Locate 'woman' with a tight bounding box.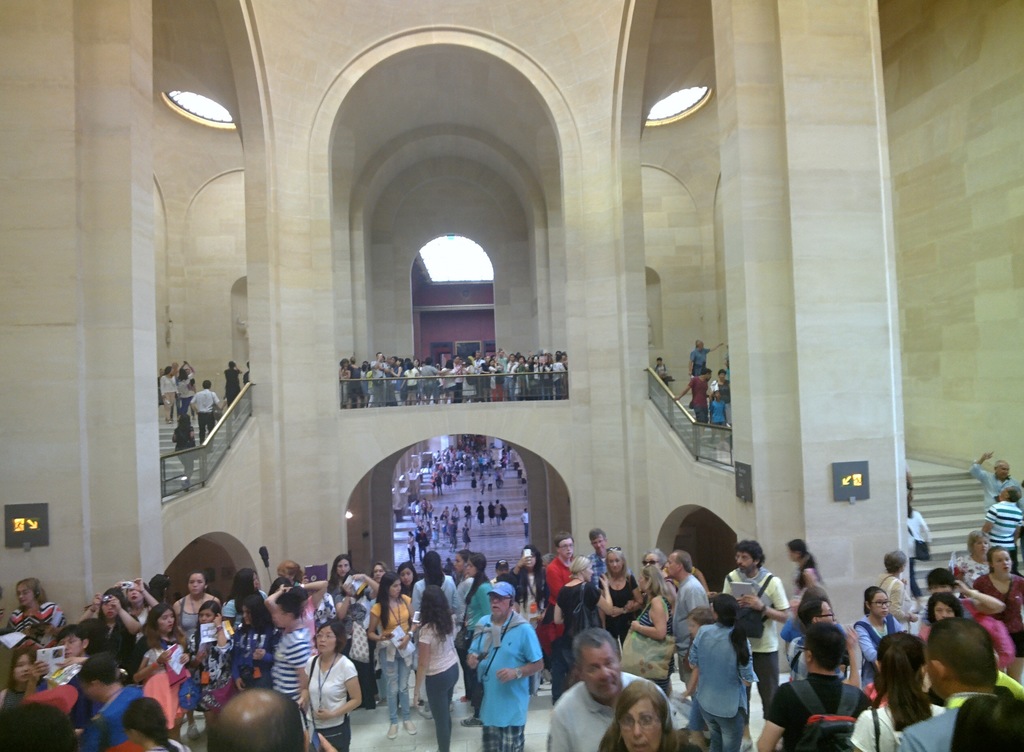
bbox=[850, 584, 902, 694].
